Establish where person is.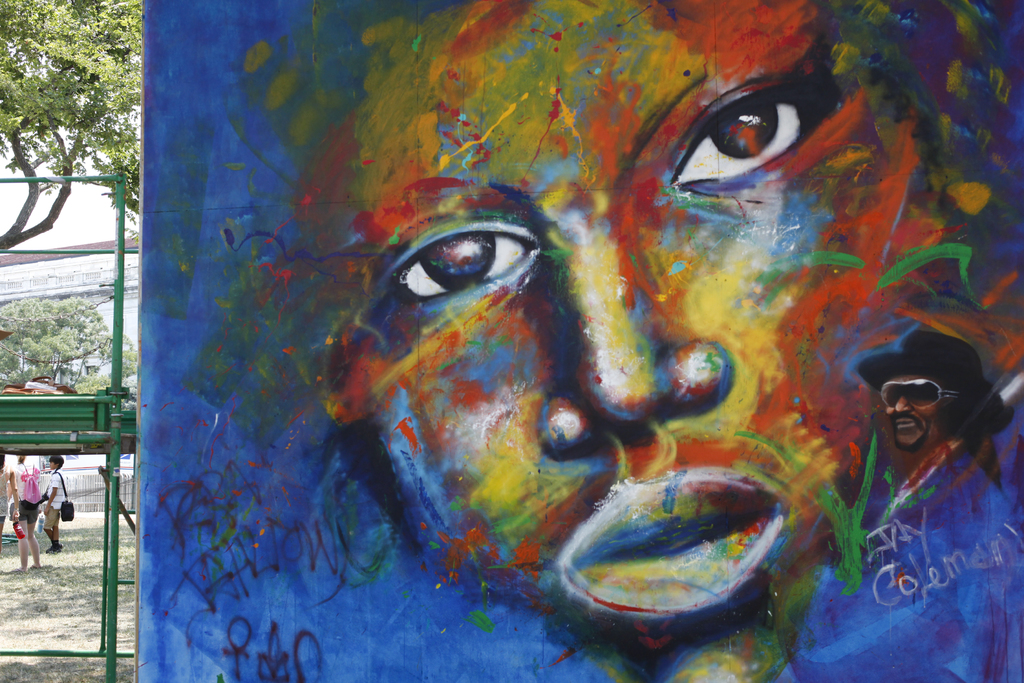
Established at left=39, top=456, right=70, bottom=554.
